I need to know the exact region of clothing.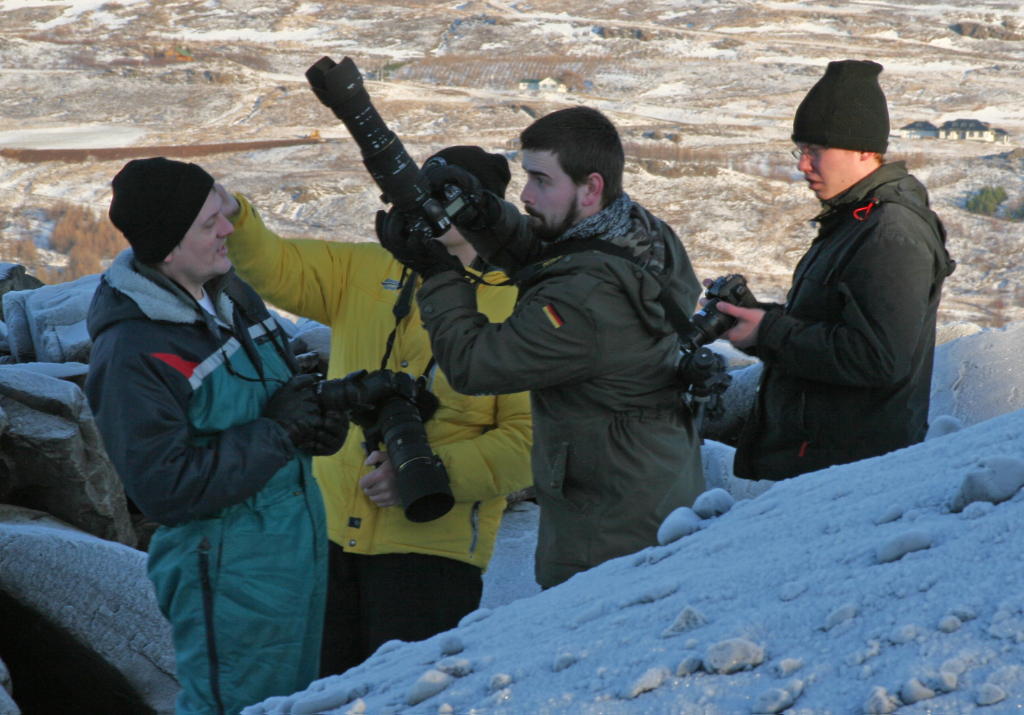
Region: (left=219, top=191, right=540, bottom=680).
